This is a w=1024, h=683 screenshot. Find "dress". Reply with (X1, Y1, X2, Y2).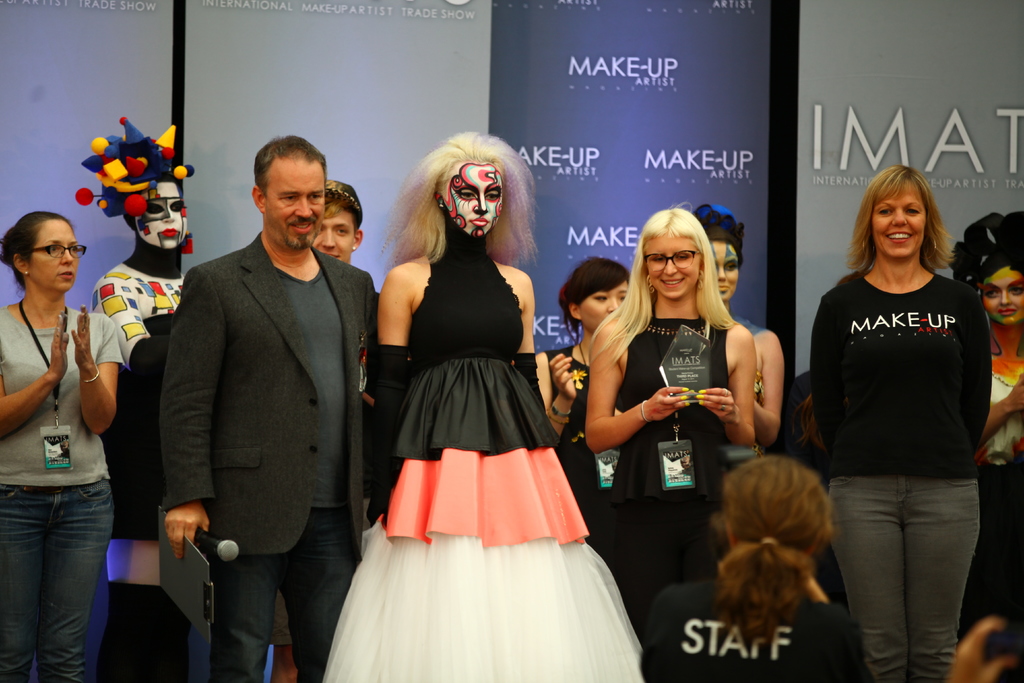
(315, 242, 632, 657).
